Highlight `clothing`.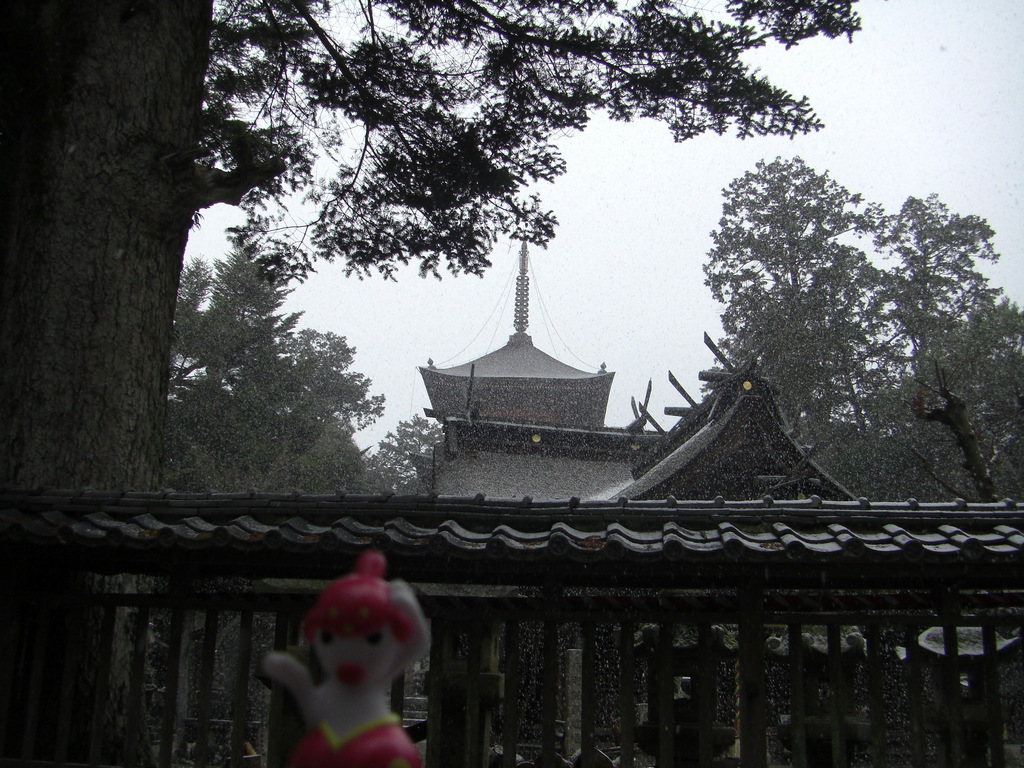
Highlighted region: {"x1": 292, "y1": 712, "x2": 420, "y2": 767}.
